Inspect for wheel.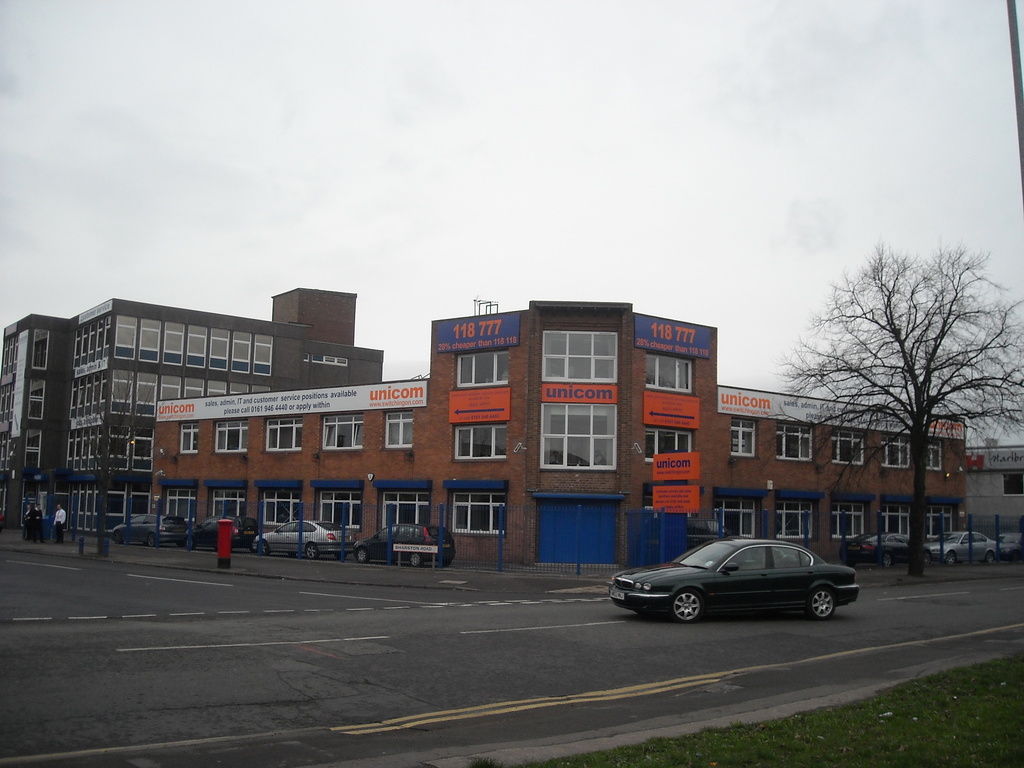
Inspection: bbox(304, 545, 317, 559).
